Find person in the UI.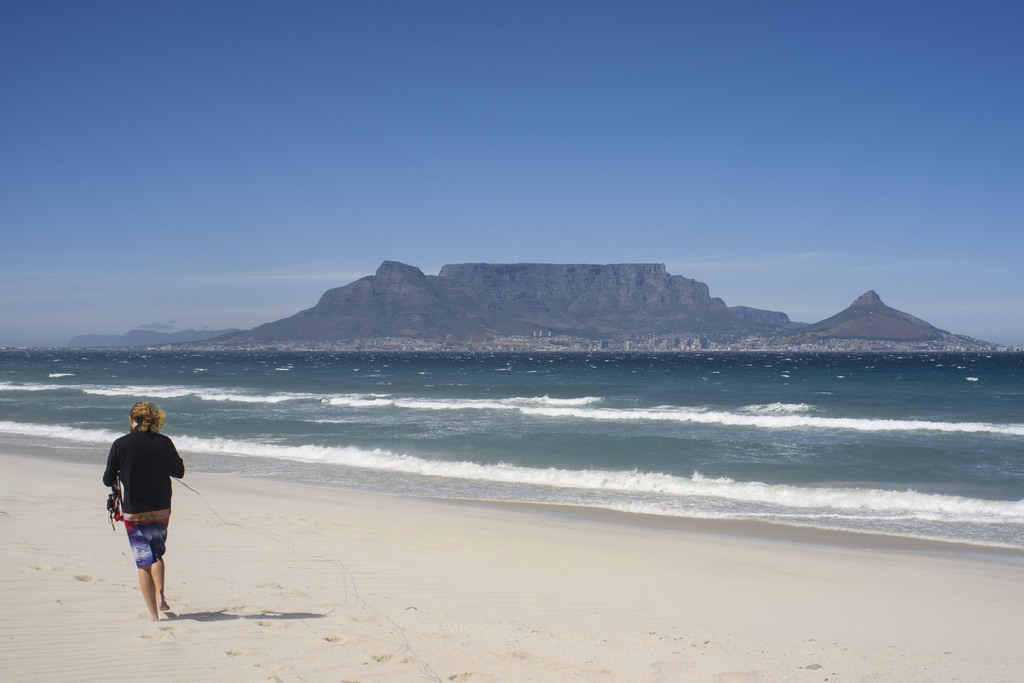
UI element at <bbox>101, 400, 184, 620</bbox>.
